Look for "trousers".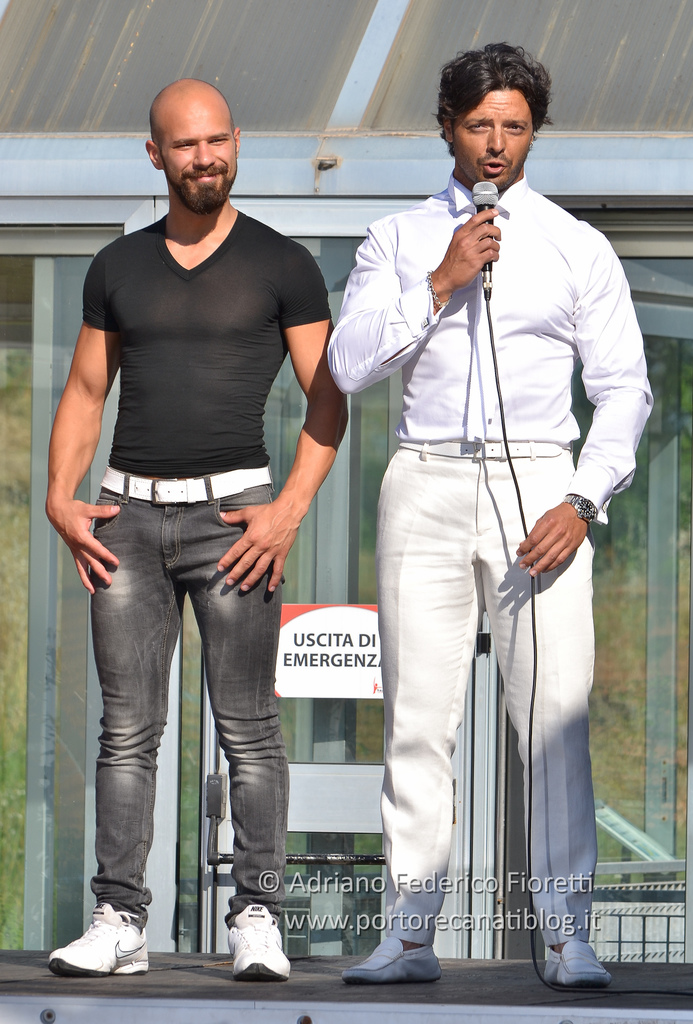
Found: box(370, 435, 601, 945).
